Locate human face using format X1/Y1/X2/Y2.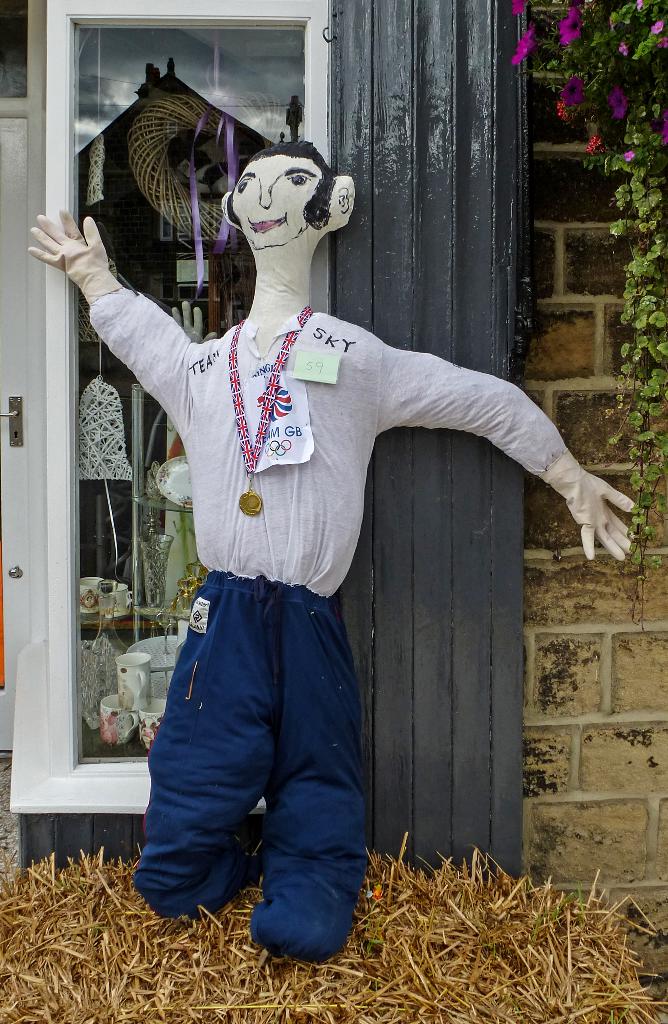
232/154/330/245.
